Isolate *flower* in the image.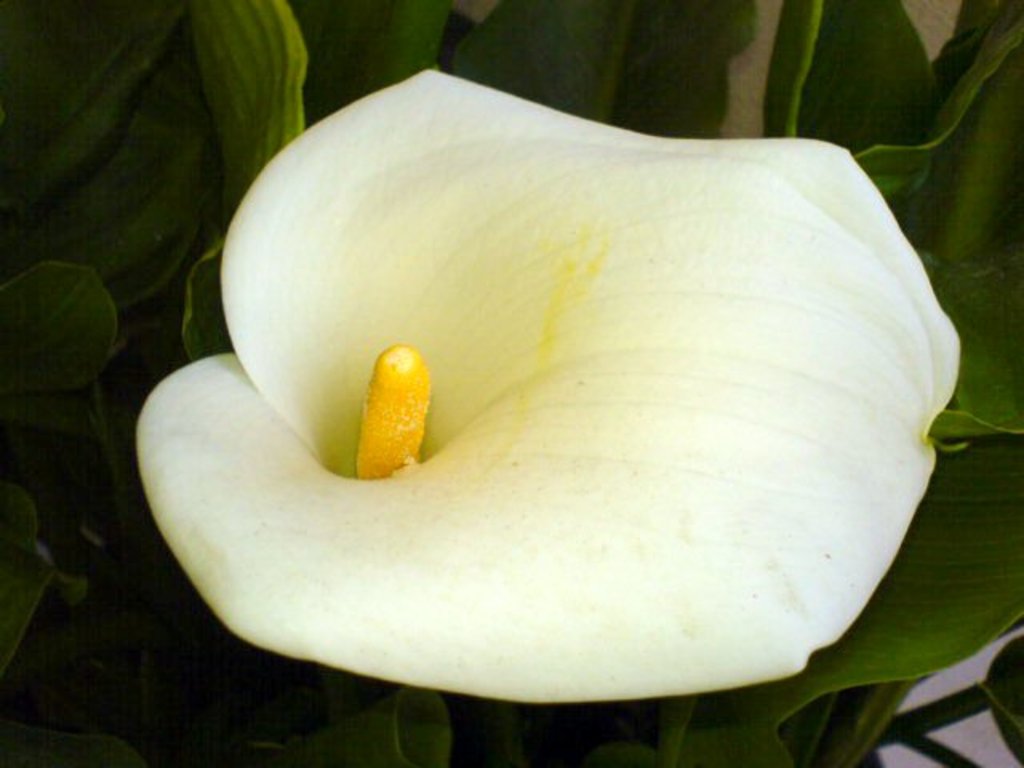
Isolated region: box=[128, 24, 1013, 744].
